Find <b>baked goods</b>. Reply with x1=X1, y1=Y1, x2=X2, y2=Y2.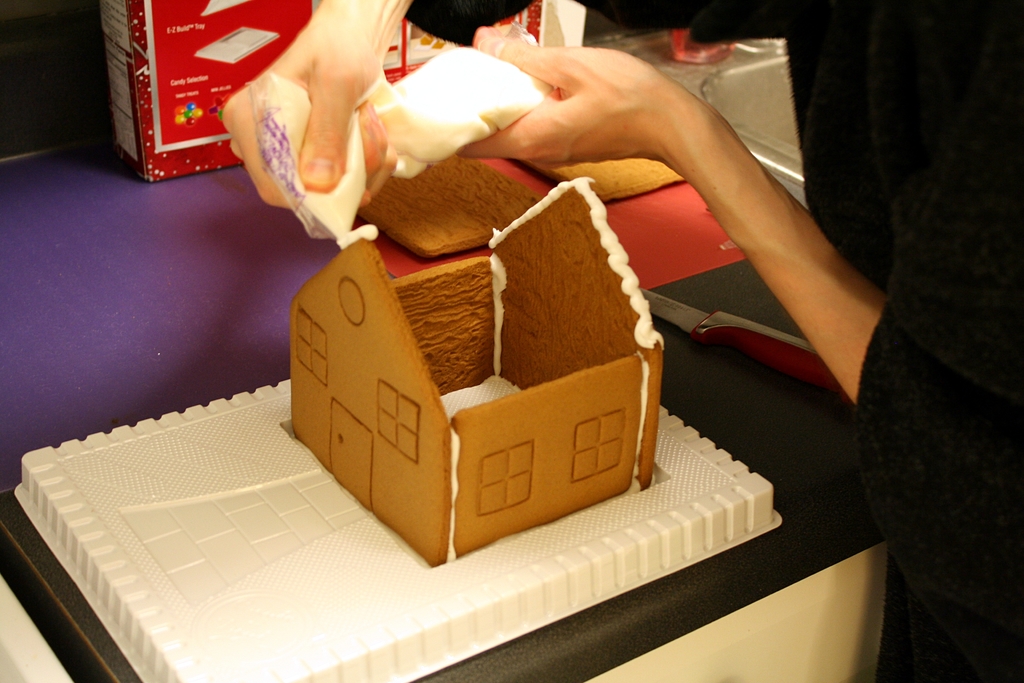
x1=527, y1=159, x2=680, y2=199.
